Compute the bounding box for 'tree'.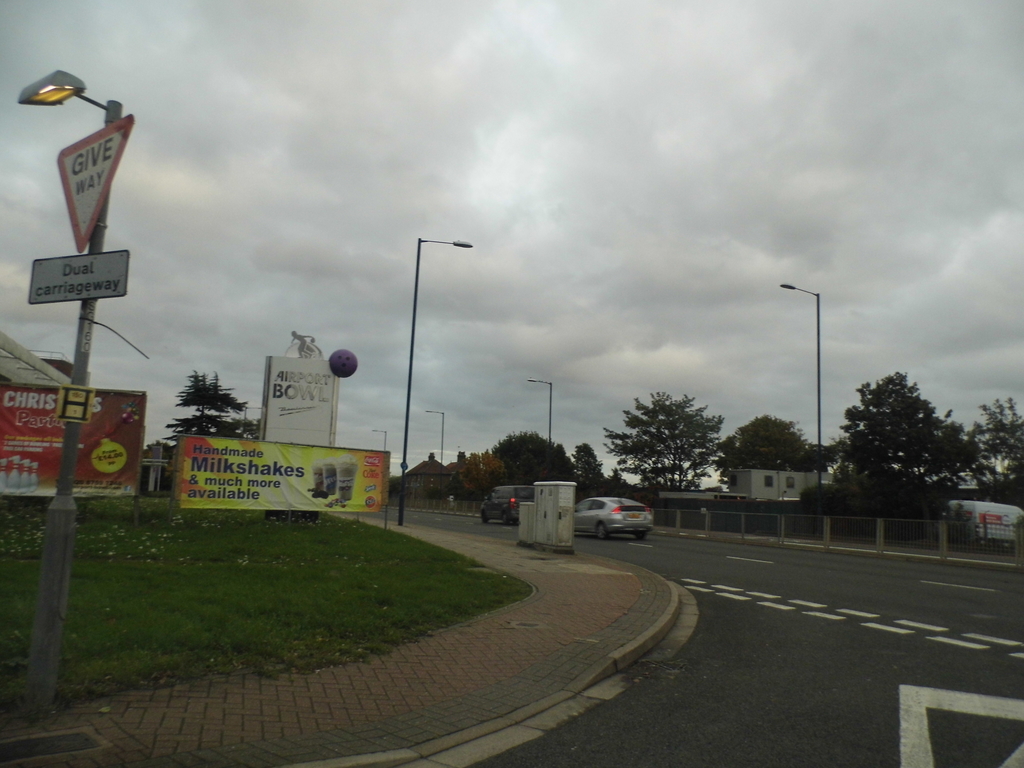
605 465 628 497.
